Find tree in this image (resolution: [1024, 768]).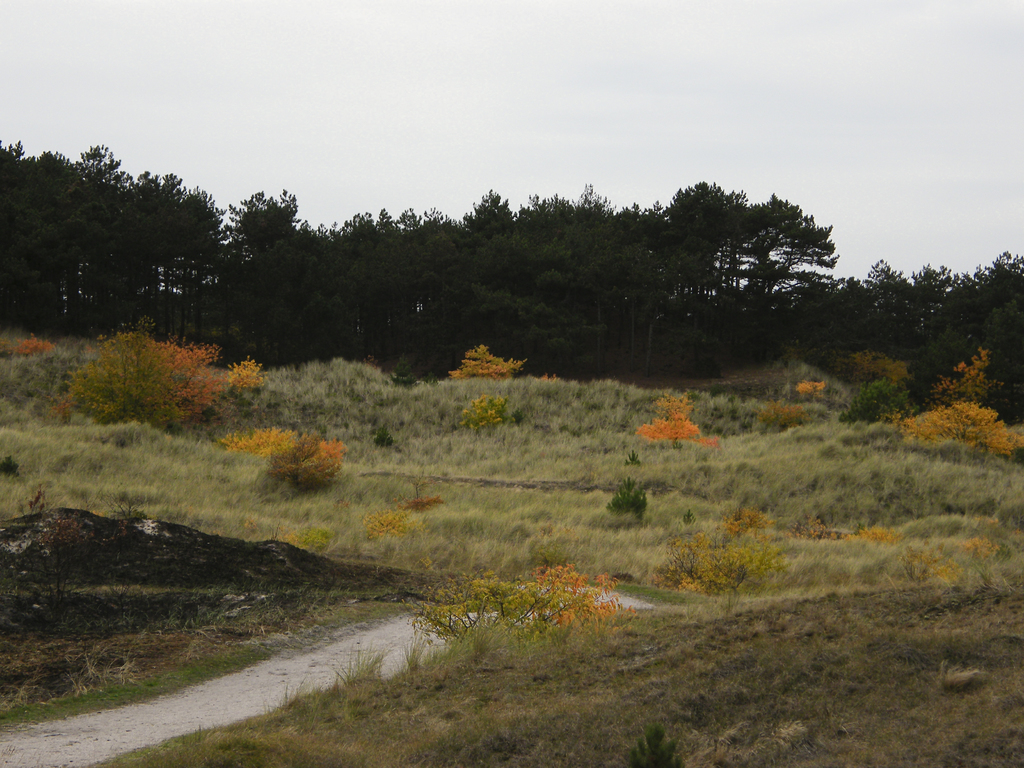
[292, 224, 348, 350].
